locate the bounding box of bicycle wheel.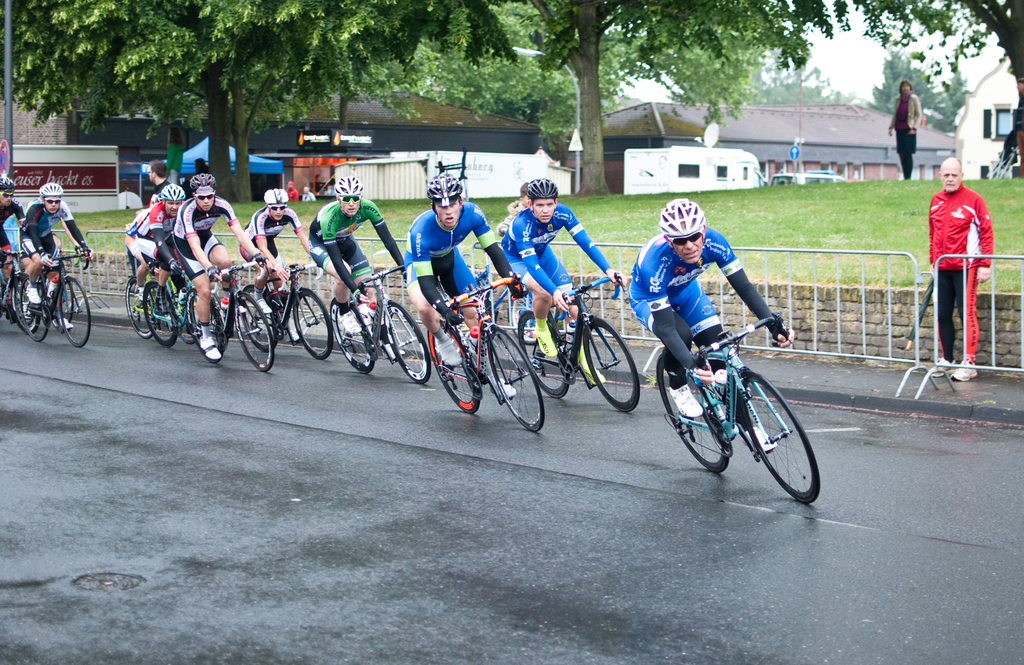
Bounding box: [left=50, top=277, right=75, bottom=330].
